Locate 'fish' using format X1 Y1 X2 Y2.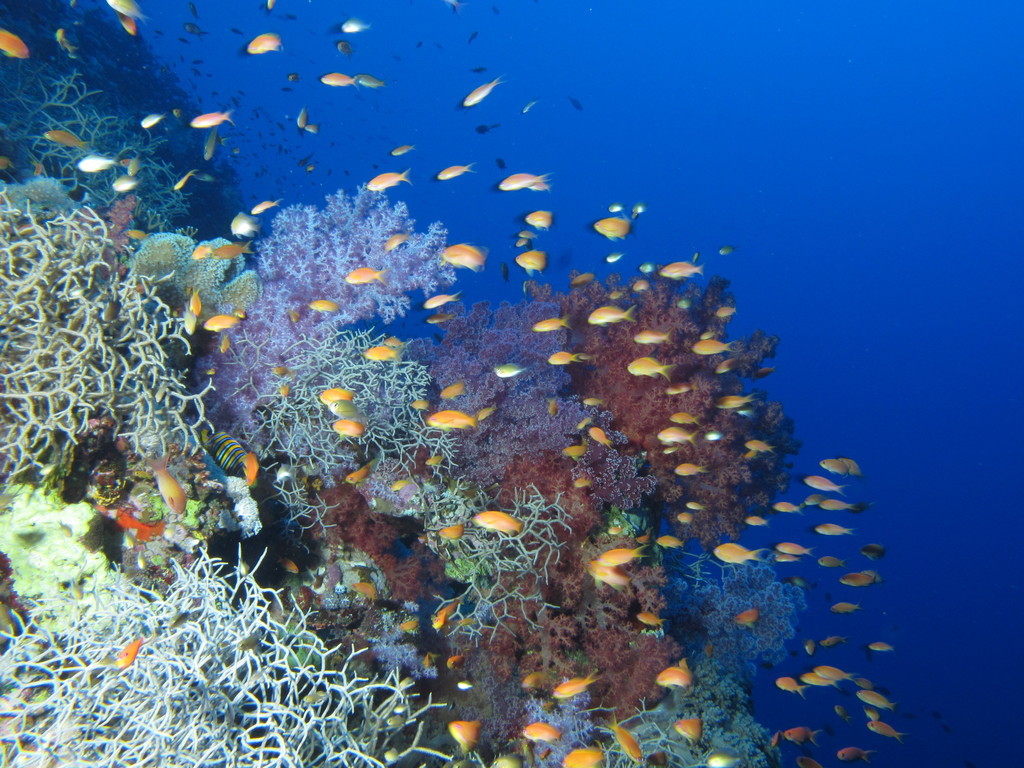
473 509 528 536.
